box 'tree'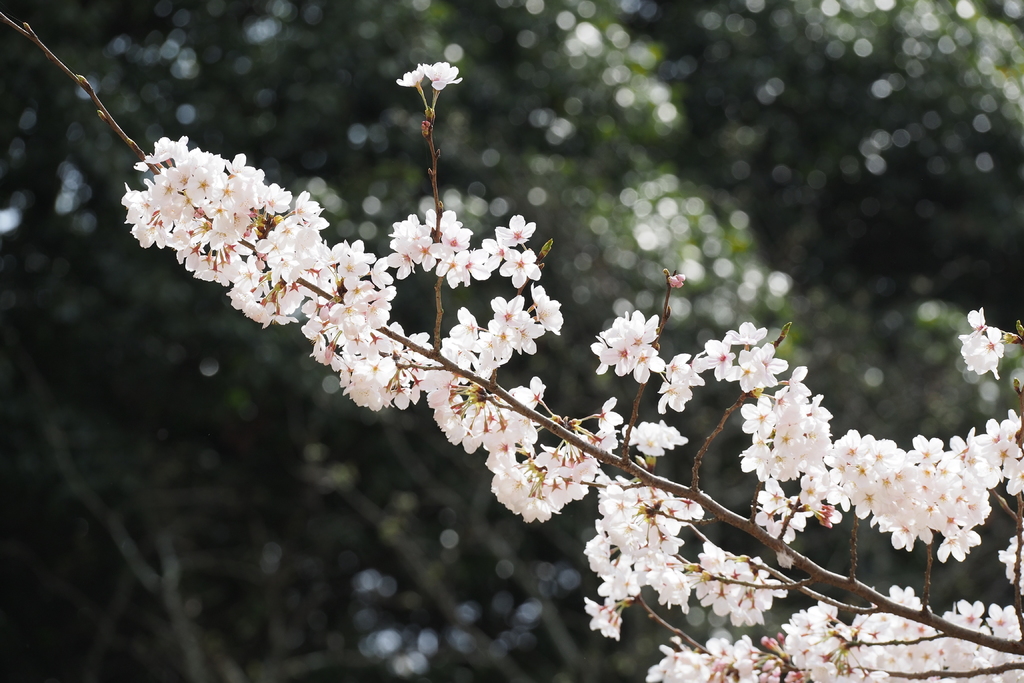
left=0, top=10, right=1023, bottom=682
